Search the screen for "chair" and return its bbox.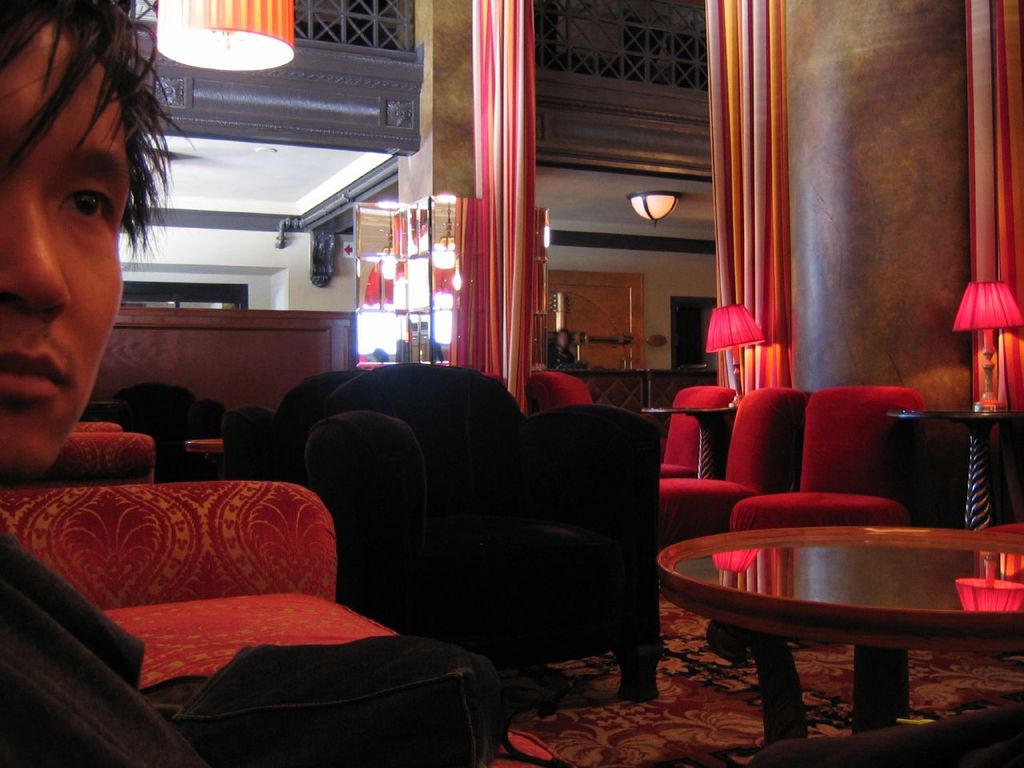
Found: x1=526 y1=369 x2=590 y2=418.
